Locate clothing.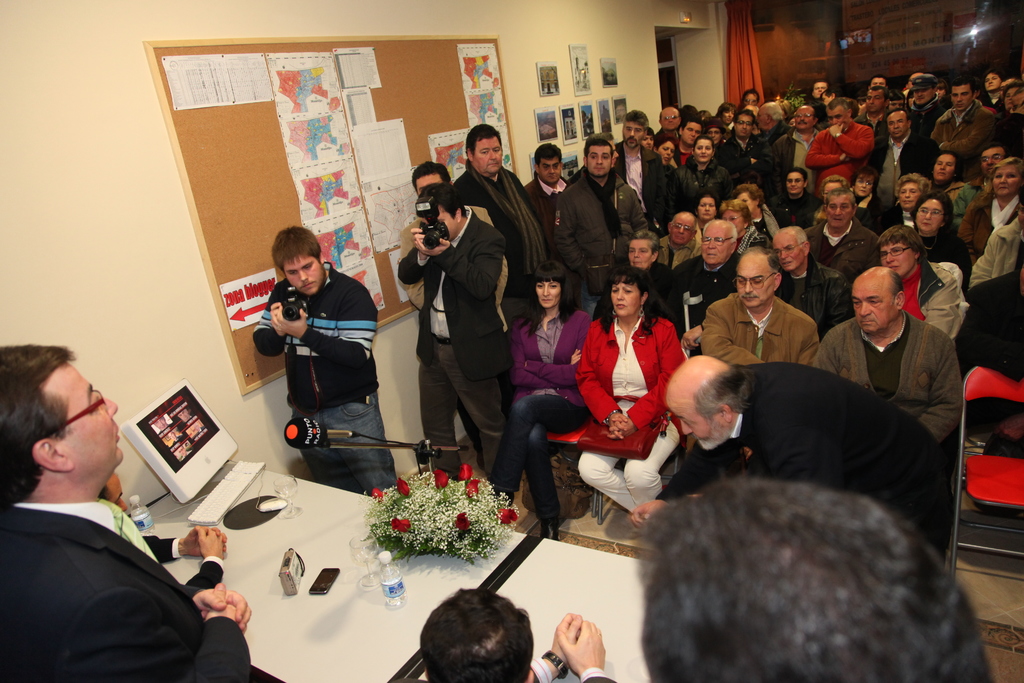
Bounding box: crop(963, 223, 1023, 288).
